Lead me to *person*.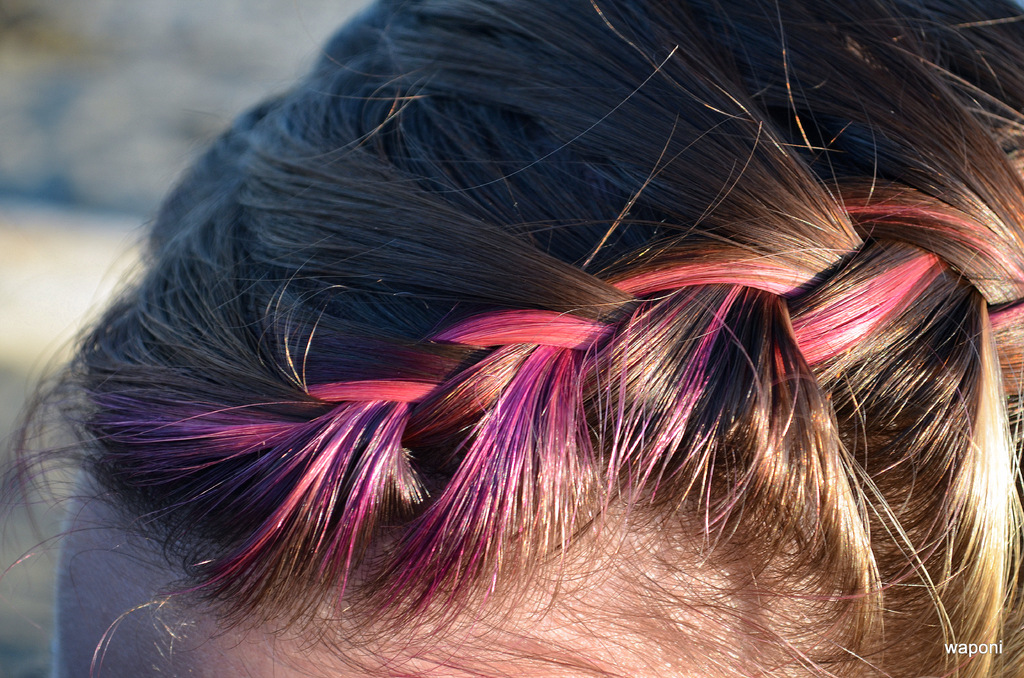
Lead to locate(24, 24, 1023, 677).
